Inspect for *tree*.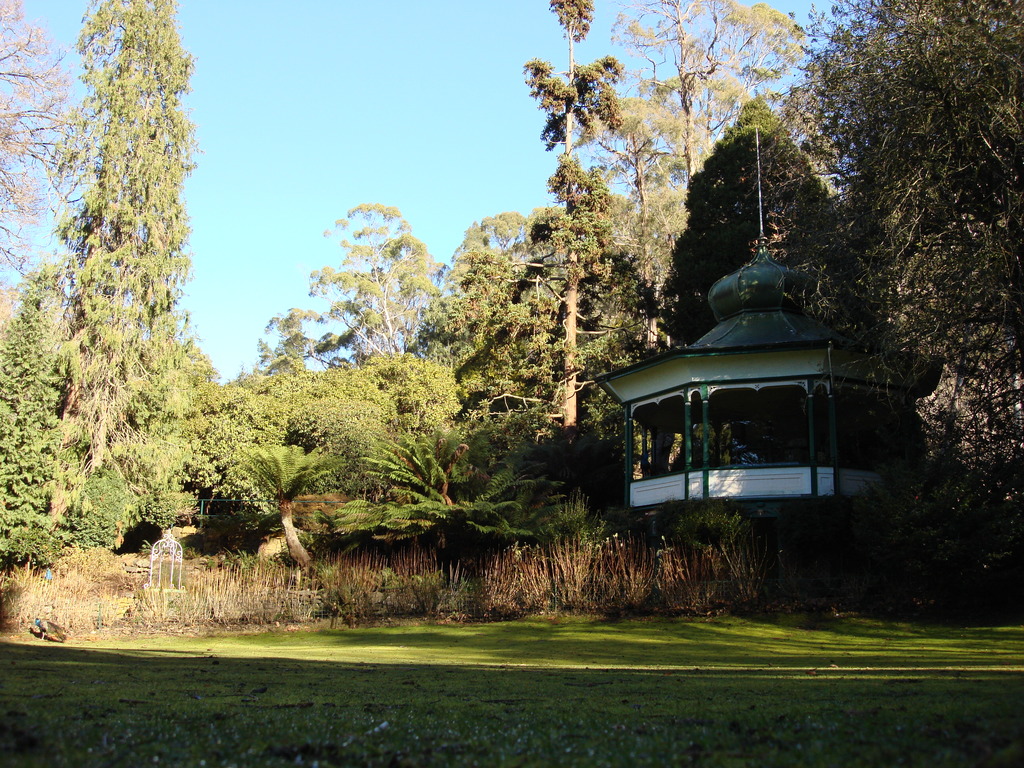
Inspection: (x1=29, y1=31, x2=202, y2=547).
